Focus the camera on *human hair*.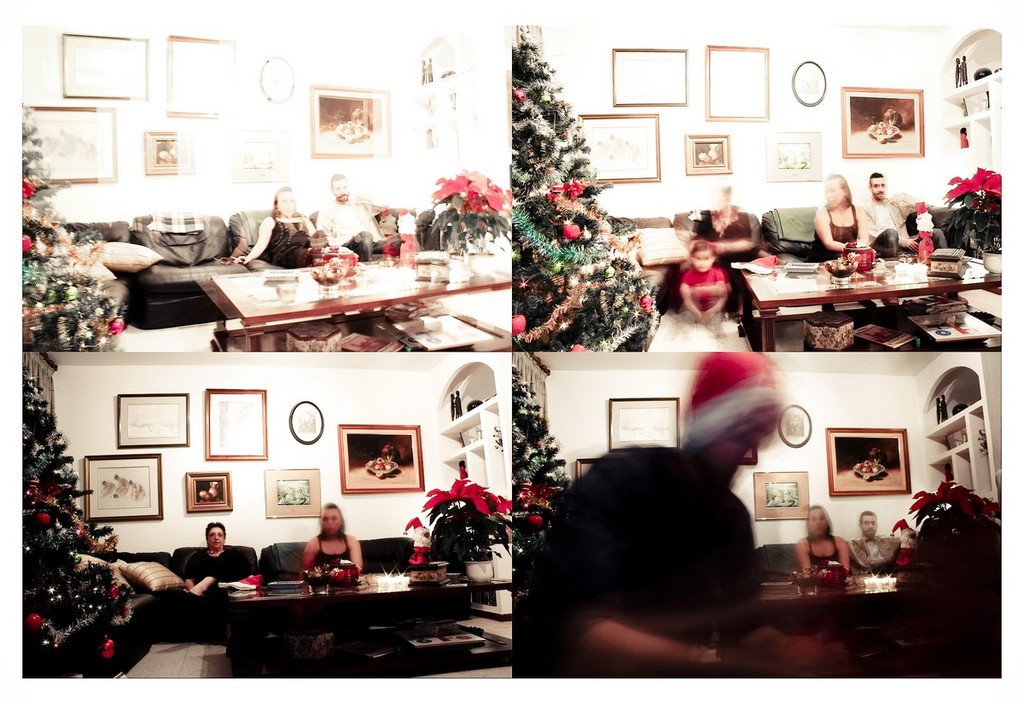
Focus region: Rect(689, 240, 720, 268).
